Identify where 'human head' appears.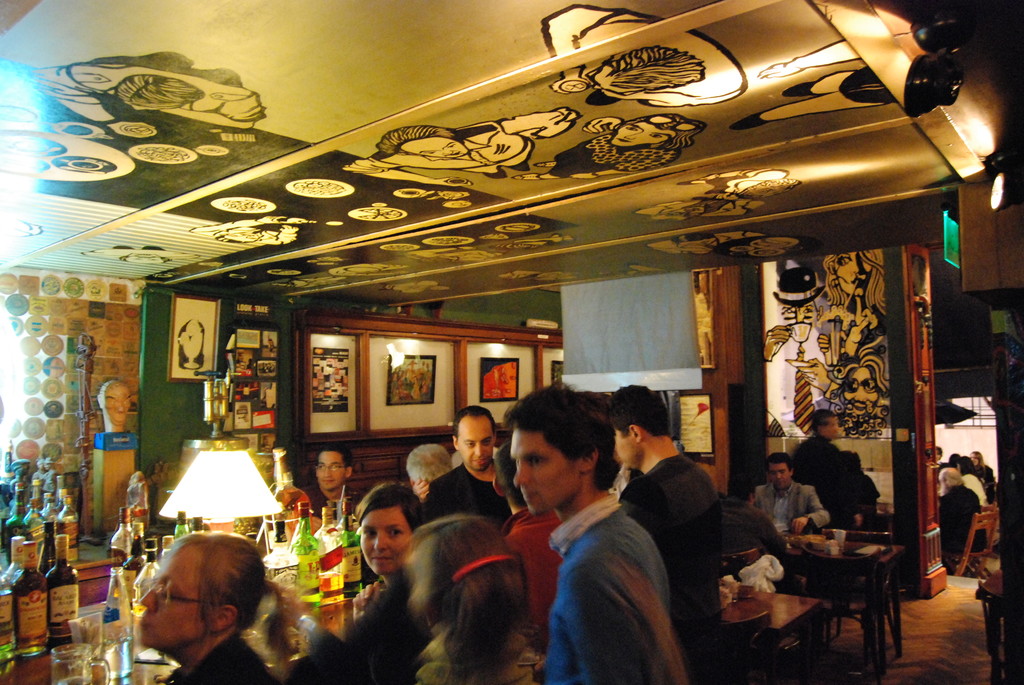
Appears at [left=410, top=516, right=525, bottom=629].
